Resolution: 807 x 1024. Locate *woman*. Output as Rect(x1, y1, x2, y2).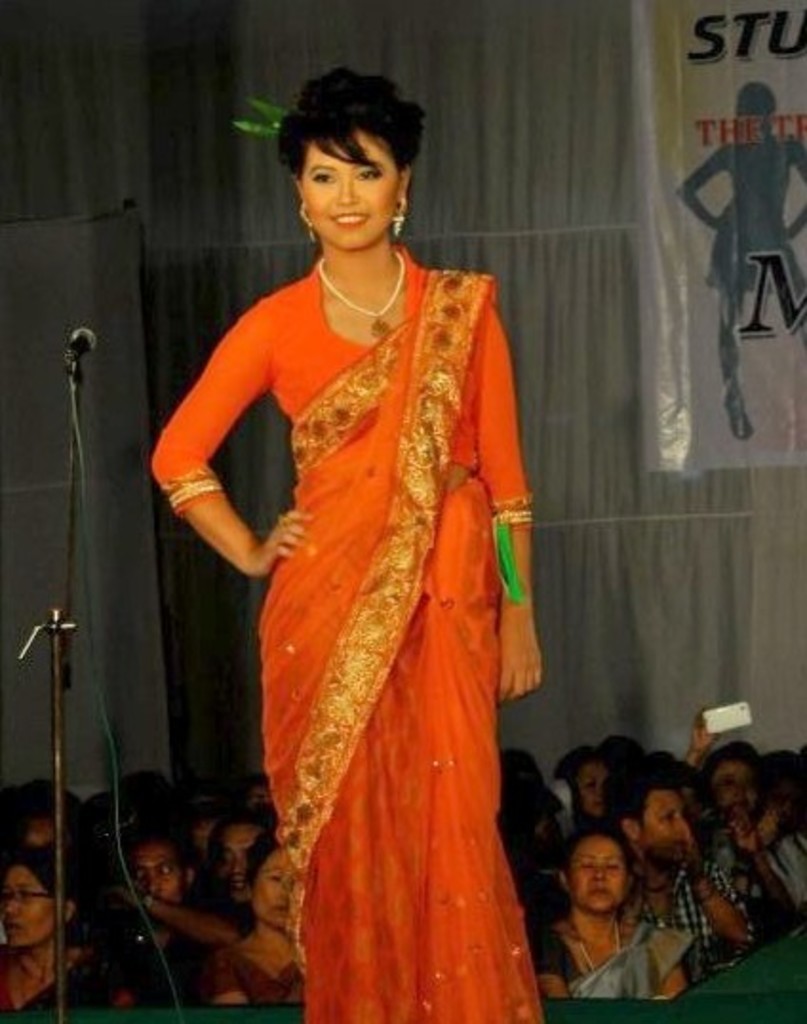
Rect(693, 710, 803, 917).
